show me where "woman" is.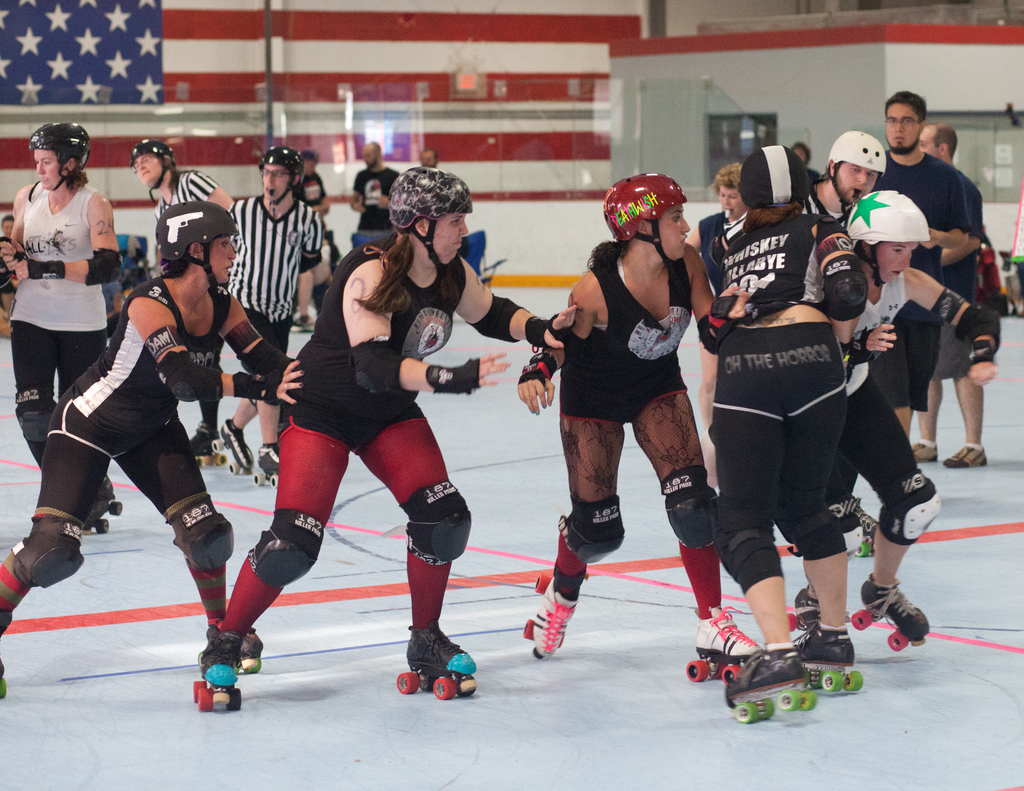
"woman" is at 0:123:113:531.
